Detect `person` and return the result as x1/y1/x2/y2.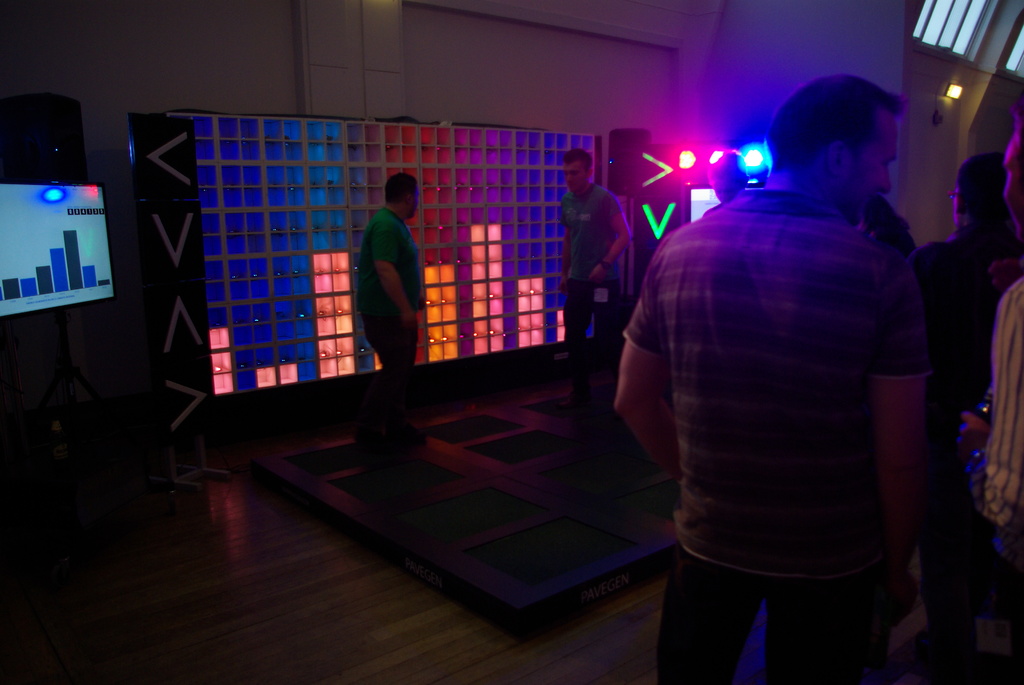
916/151/1021/472.
